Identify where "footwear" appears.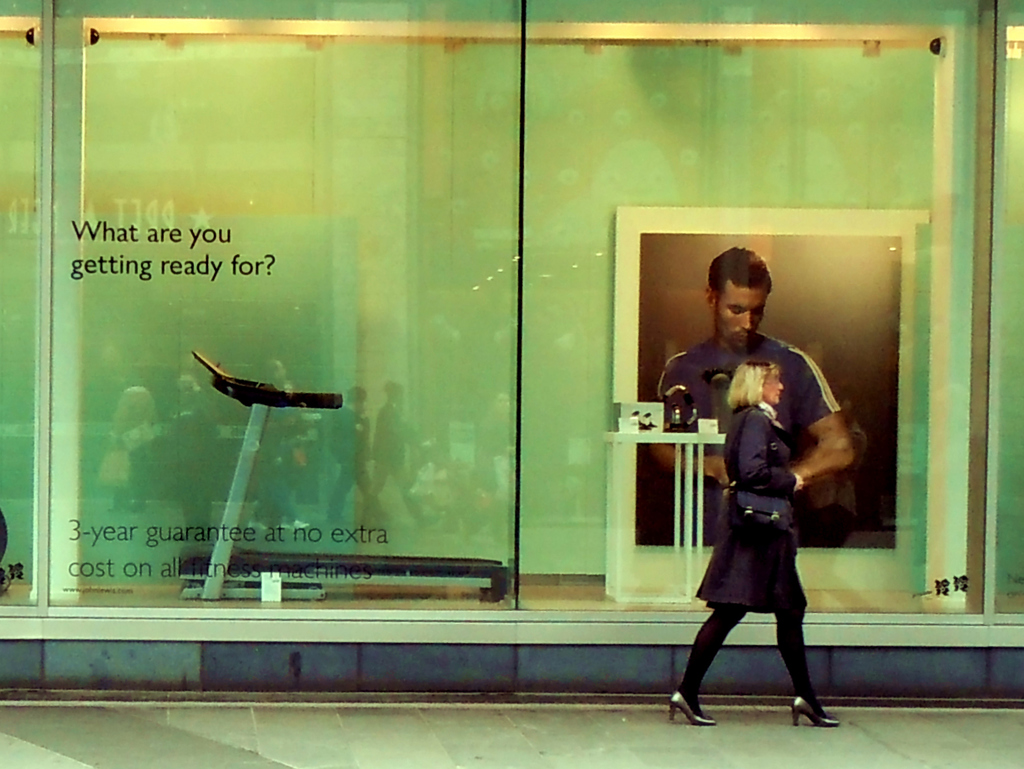
Appears at (left=664, top=691, right=718, bottom=728).
